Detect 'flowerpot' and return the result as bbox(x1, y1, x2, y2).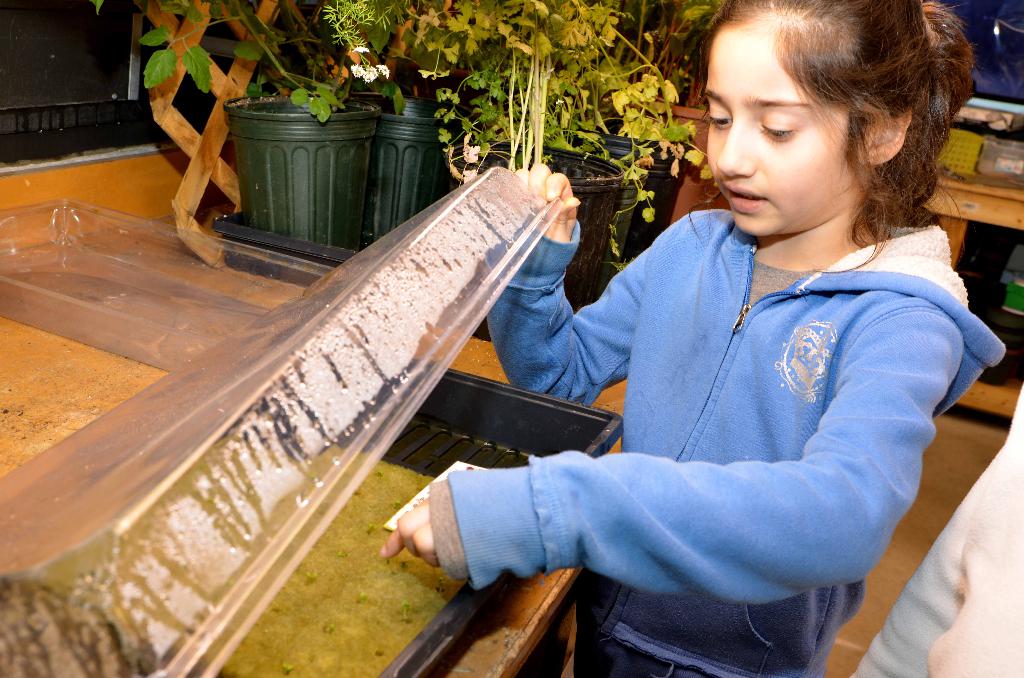
bbox(232, 91, 375, 271).
